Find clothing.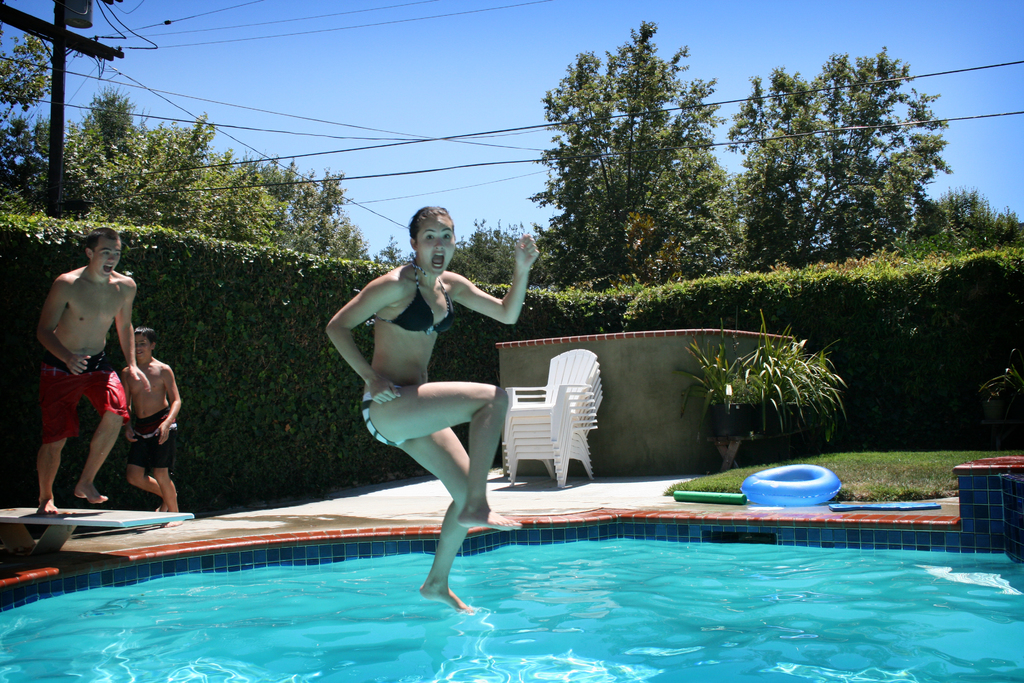
[127, 403, 176, 470].
